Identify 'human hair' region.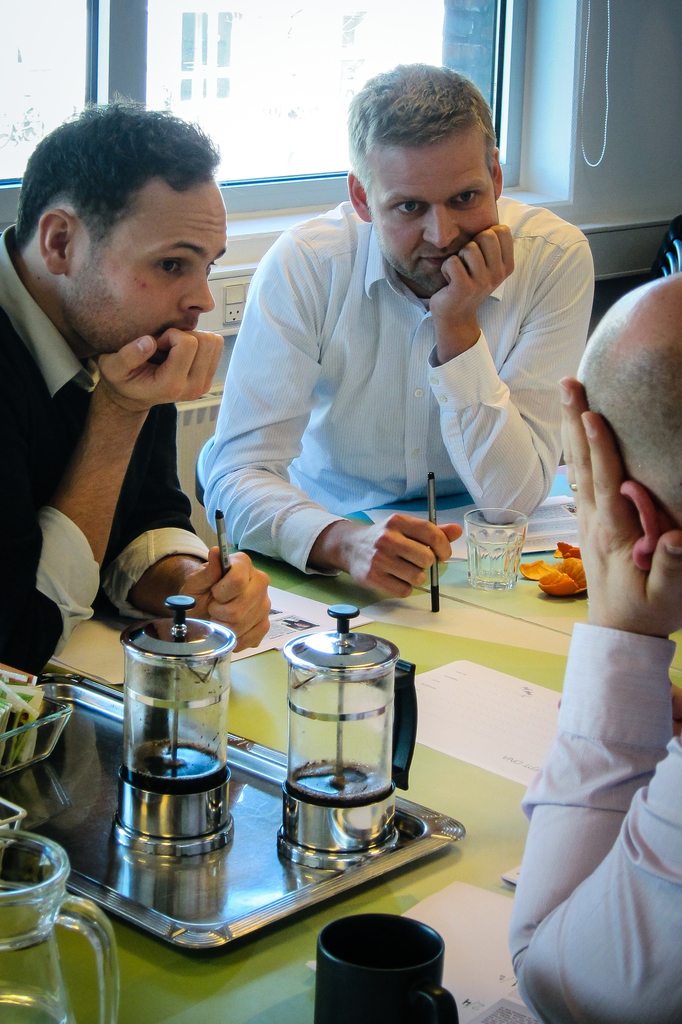
Region: BBox(346, 59, 493, 187).
